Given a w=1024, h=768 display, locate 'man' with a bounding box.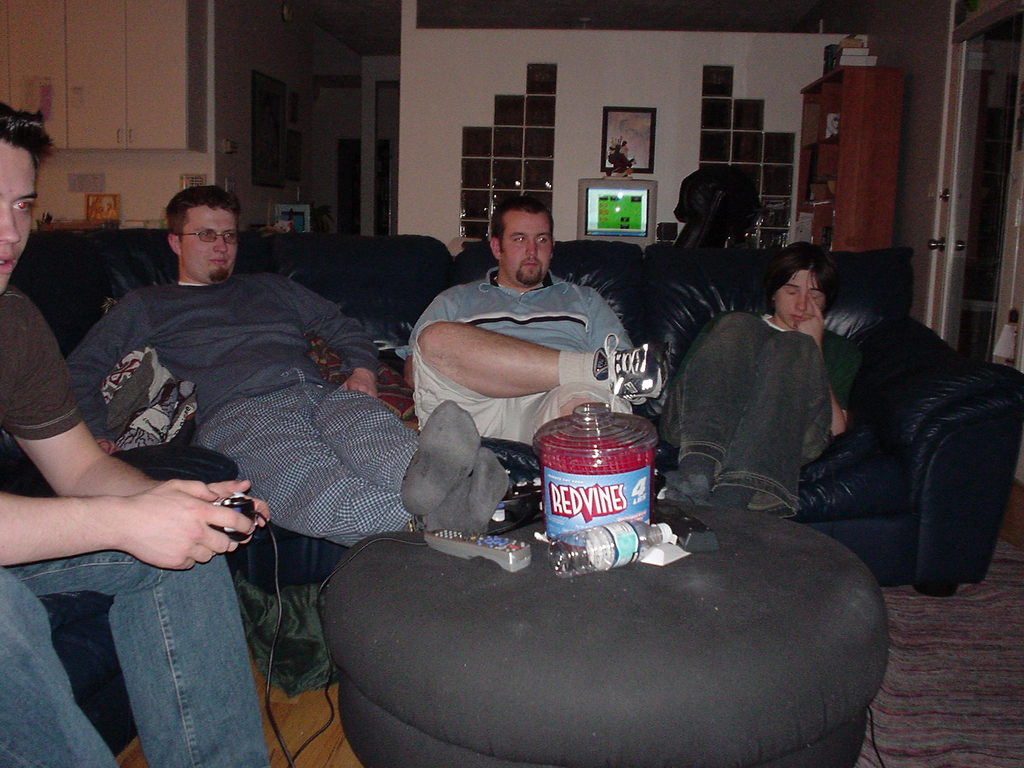
Located: detection(0, 93, 281, 767).
